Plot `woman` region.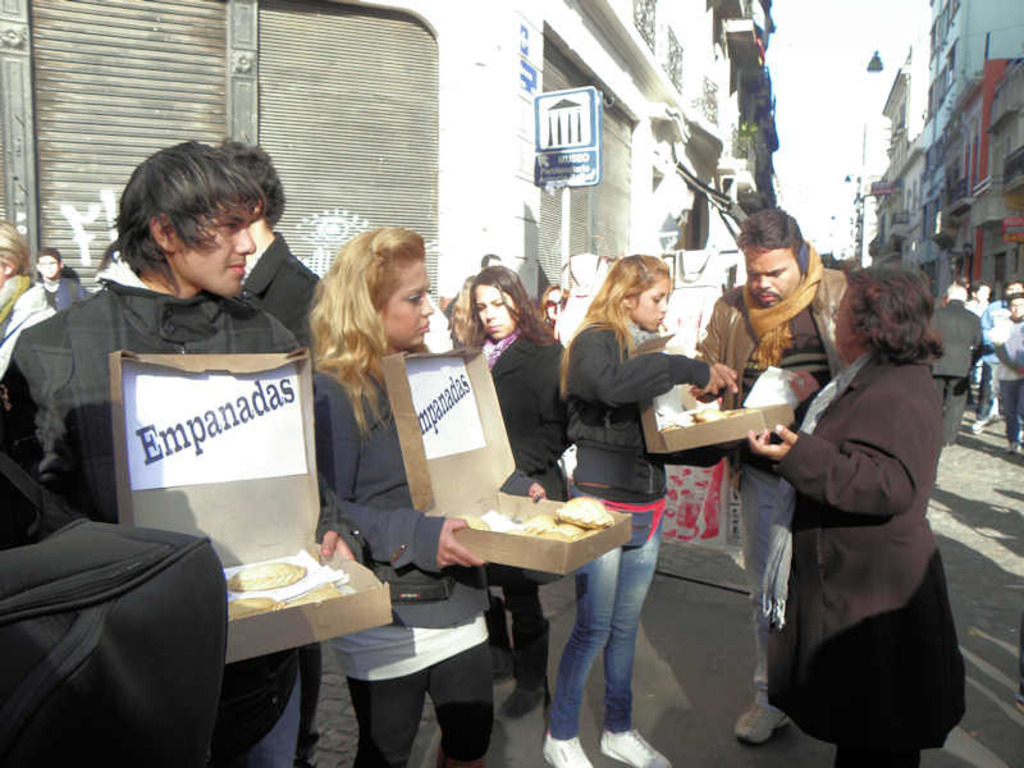
Plotted at x1=0 y1=212 x2=50 y2=385.
